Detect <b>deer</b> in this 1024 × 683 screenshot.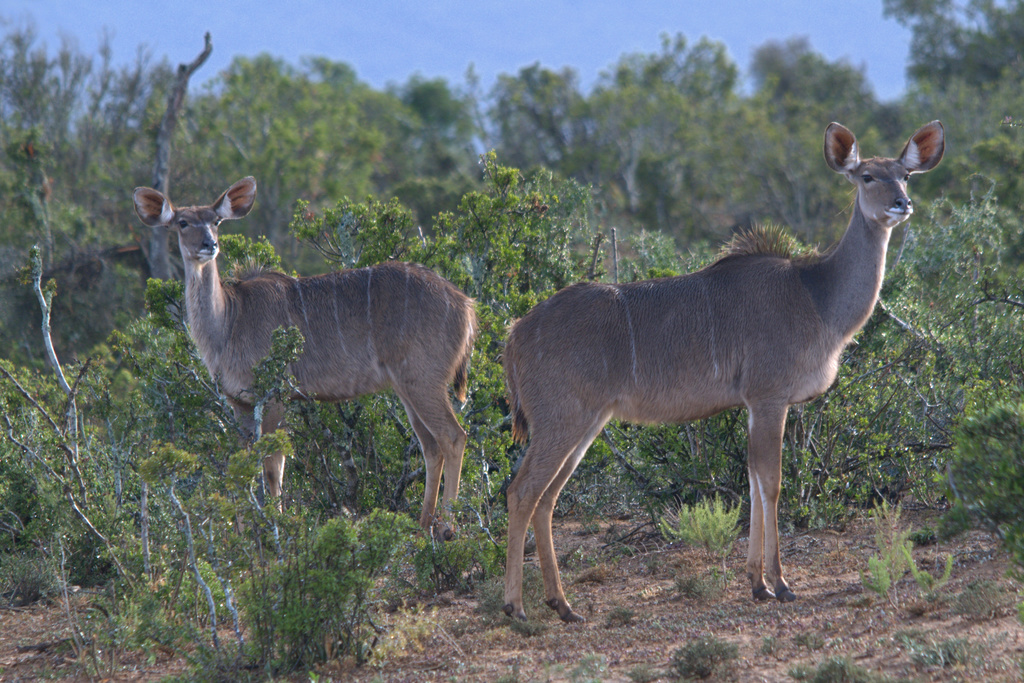
Detection: (x1=136, y1=170, x2=470, y2=538).
